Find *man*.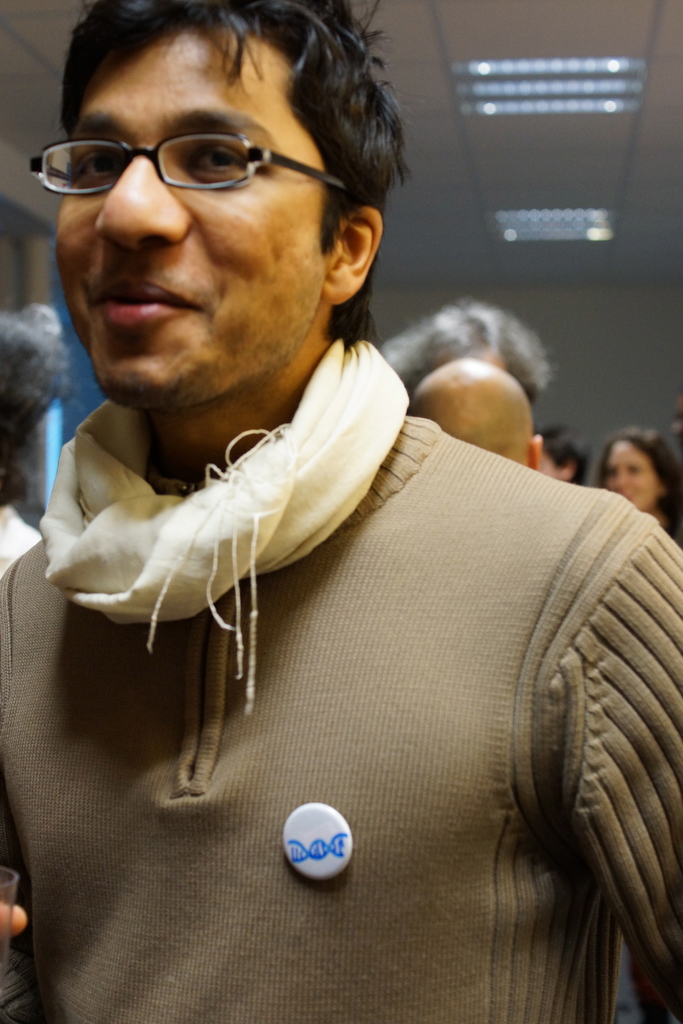
<box>6,25,652,973</box>.
